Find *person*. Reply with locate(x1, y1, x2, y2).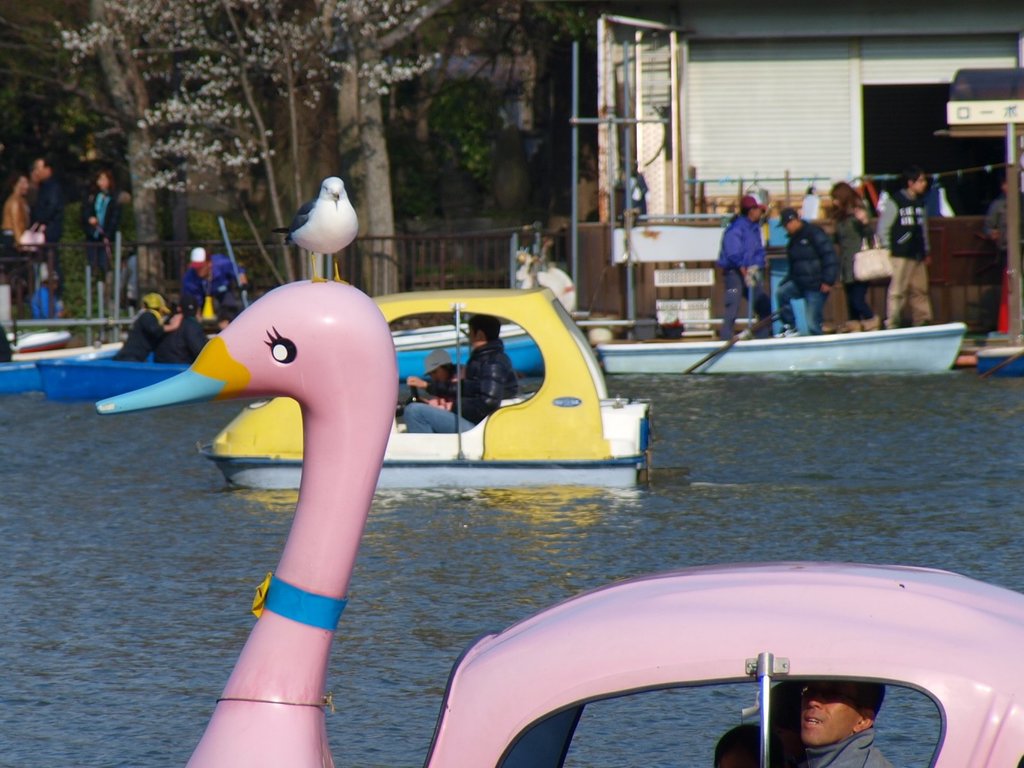
locate(989, 173, 1023, 330).
